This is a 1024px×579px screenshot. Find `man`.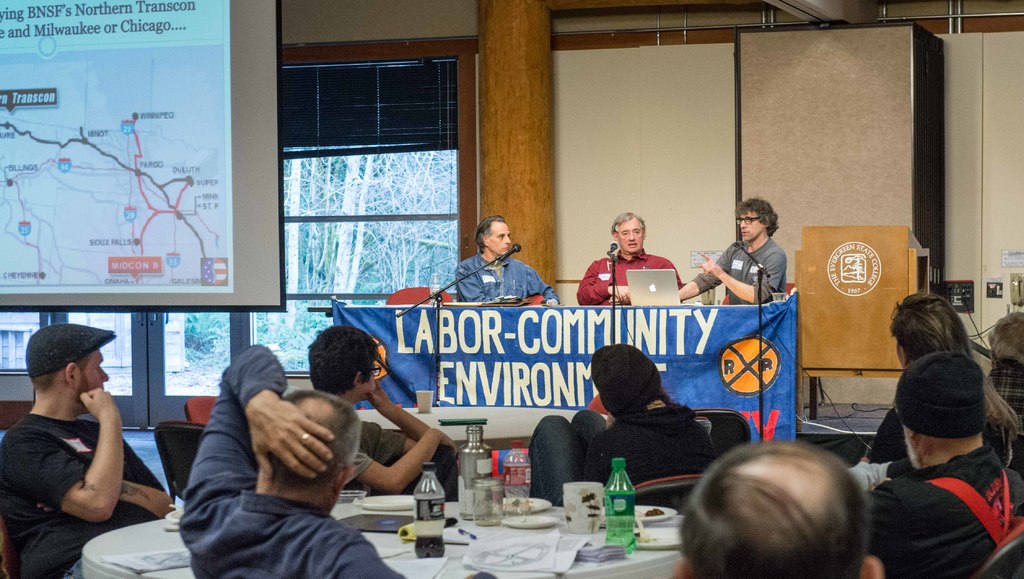
Bounding box: left=308, top=326, right=464, bottom=500.
